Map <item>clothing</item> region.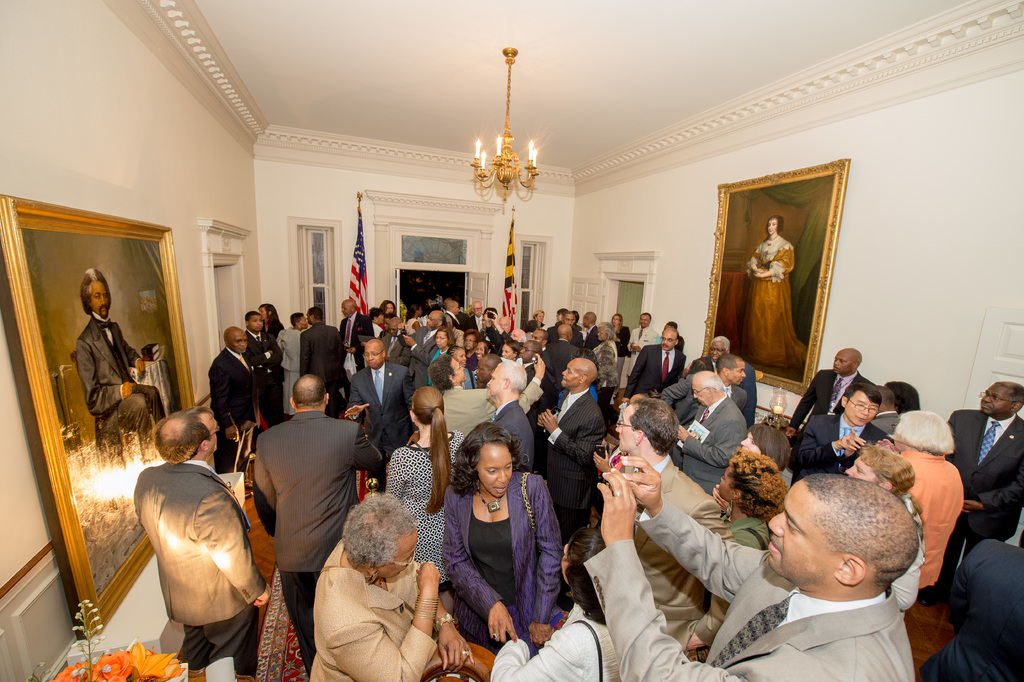
Mapped to left=445, top=384, right=496, bottom=438.
